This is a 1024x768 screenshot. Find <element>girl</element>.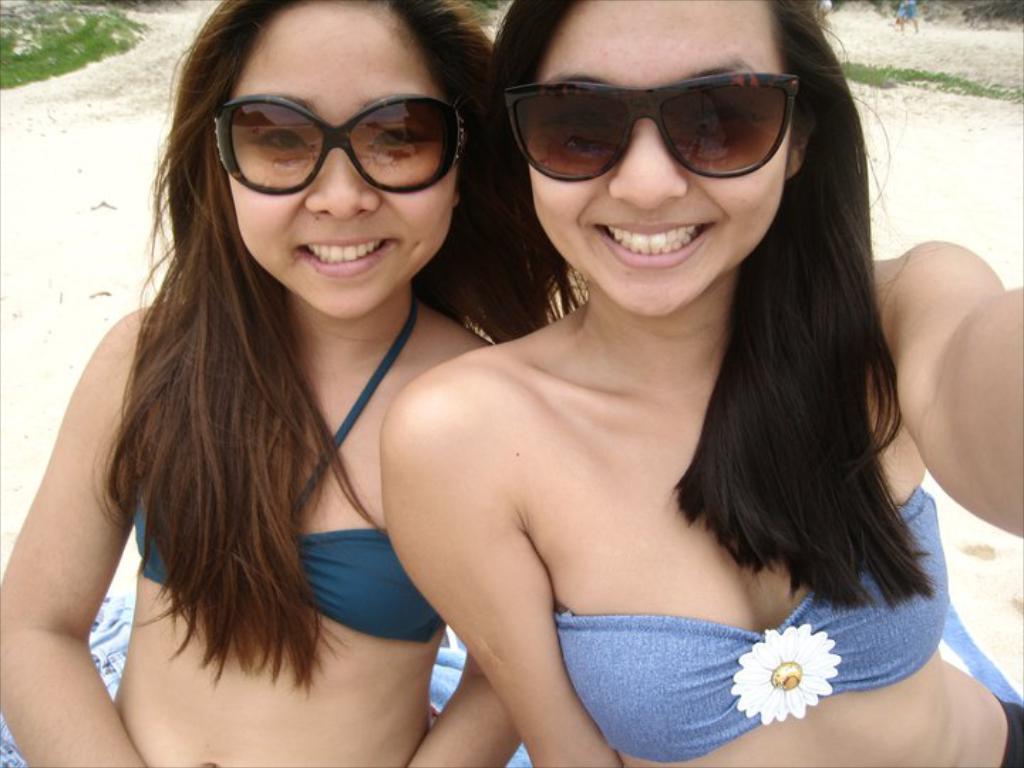
Bounding box: (left=0, top=0, right=592, bottom=767).
